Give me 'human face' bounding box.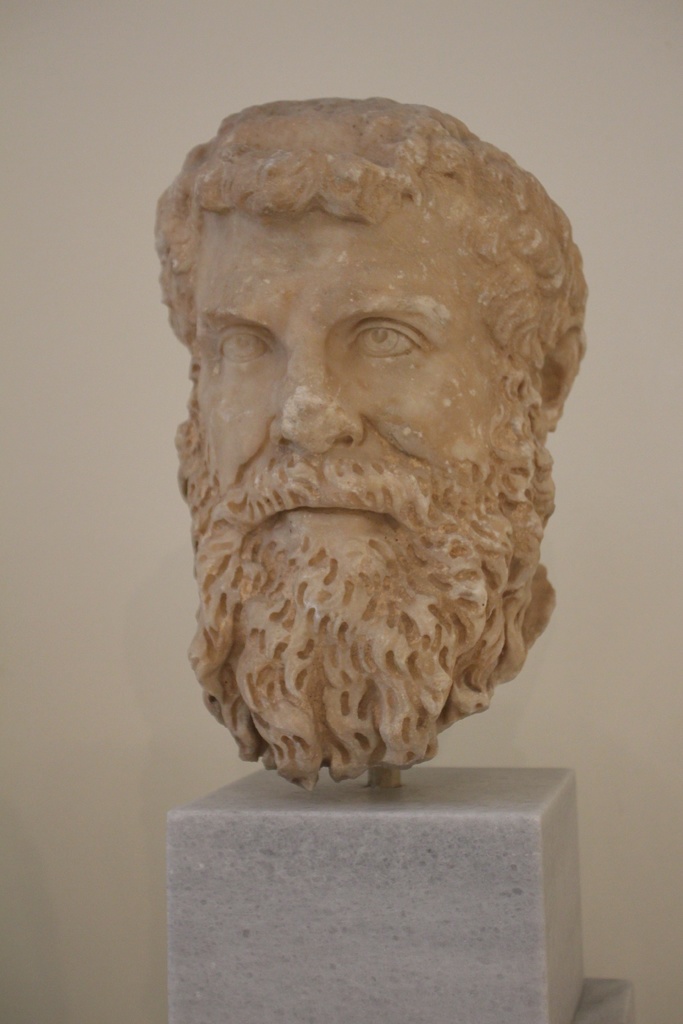
region(193, 209, 504, 566).
